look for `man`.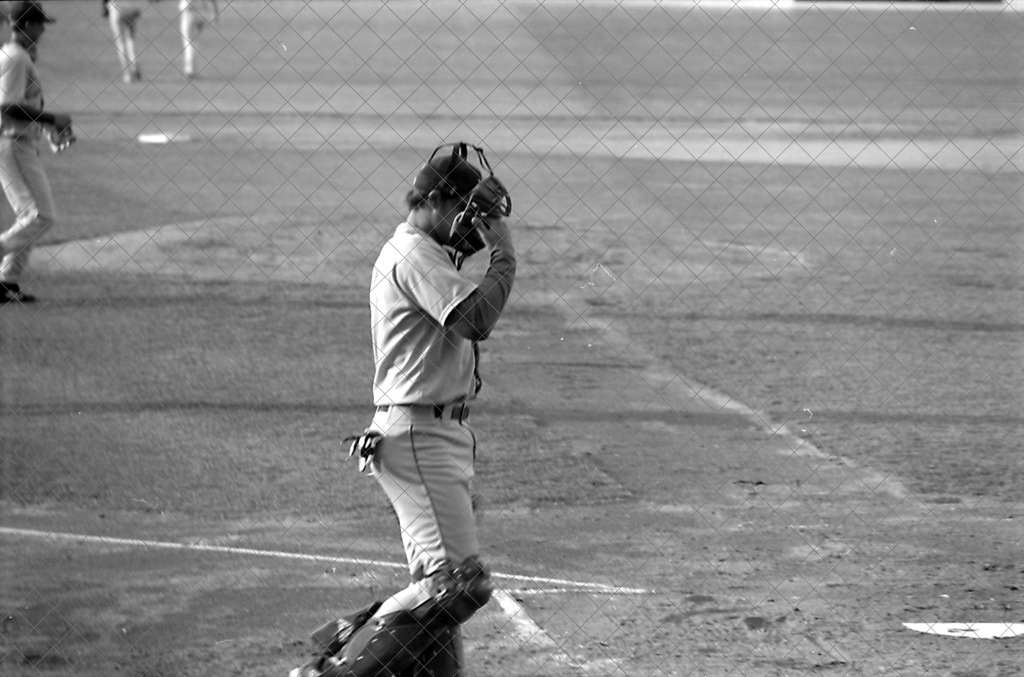
Found: rect(320, 138, 514, 676).
